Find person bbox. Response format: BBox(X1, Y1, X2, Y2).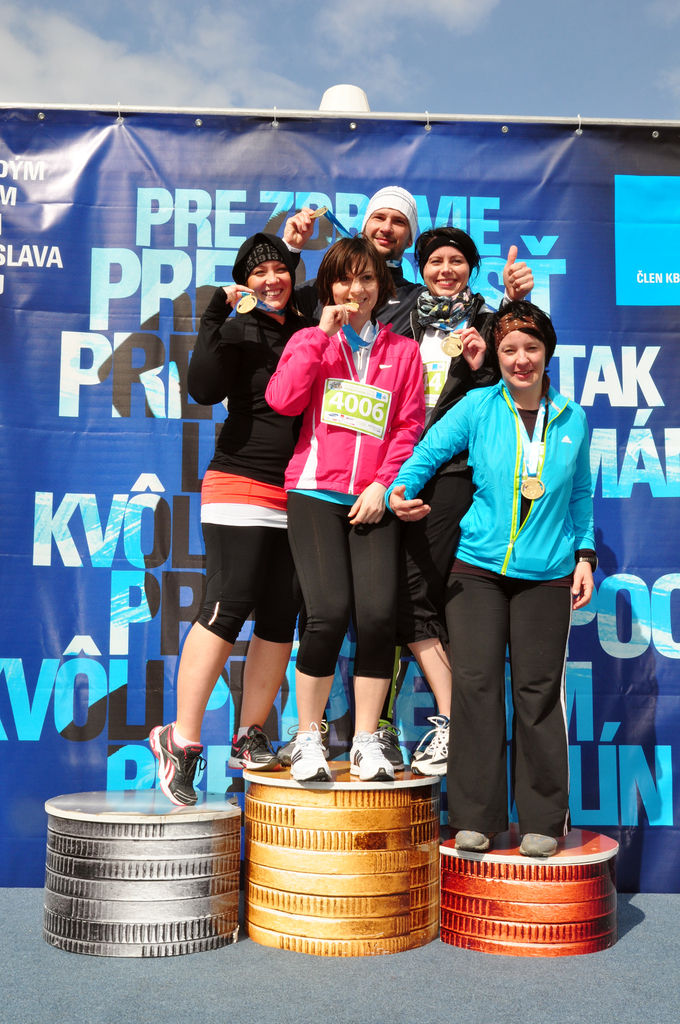
BBox(156, 239, 309, 810).
